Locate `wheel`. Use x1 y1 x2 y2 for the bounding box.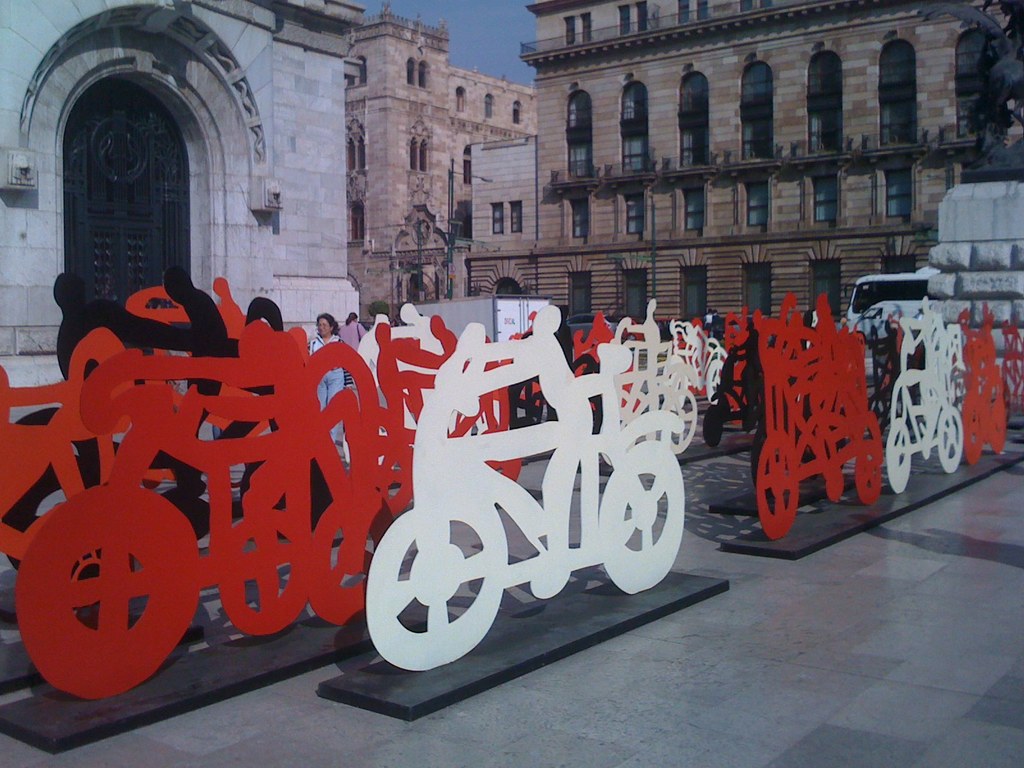
662 389 697 456.
